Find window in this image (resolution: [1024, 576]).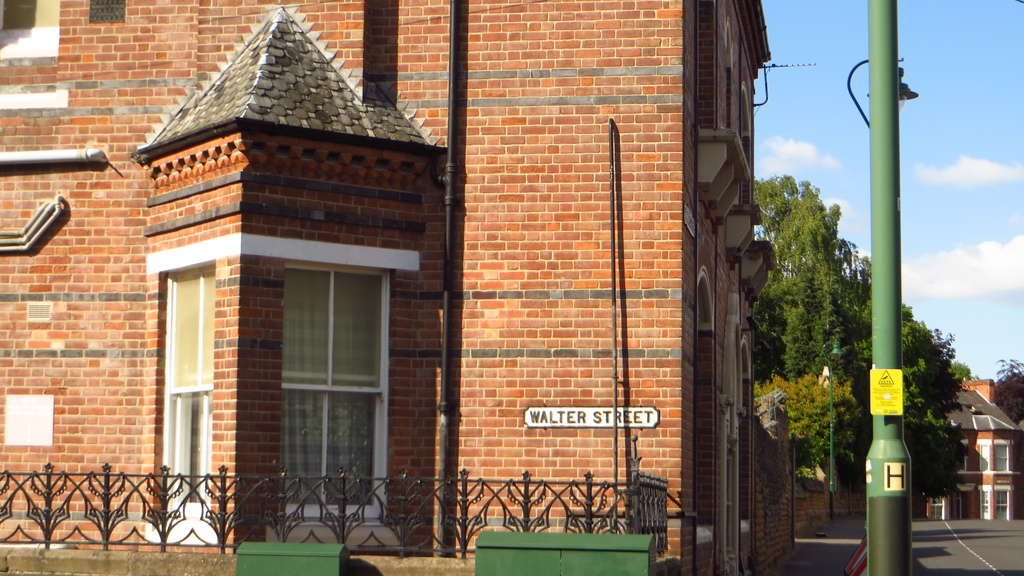
locate(977, 490, 990, 523).
